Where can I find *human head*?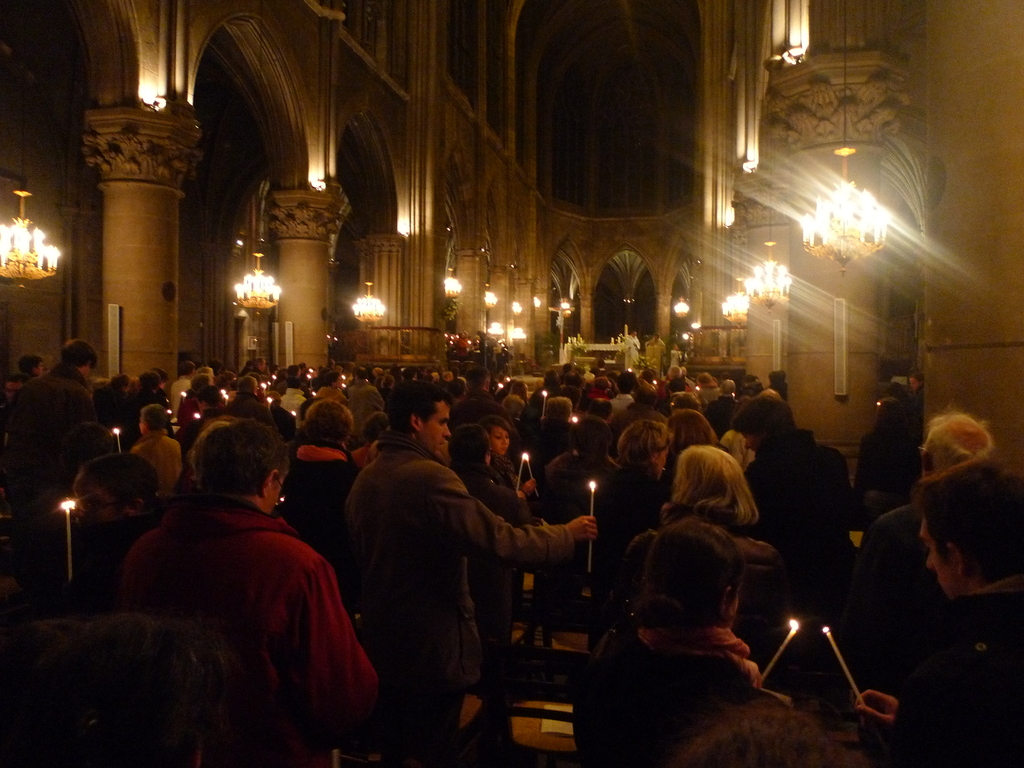
You can find it at bbox=(255, 360, 266, 375).
